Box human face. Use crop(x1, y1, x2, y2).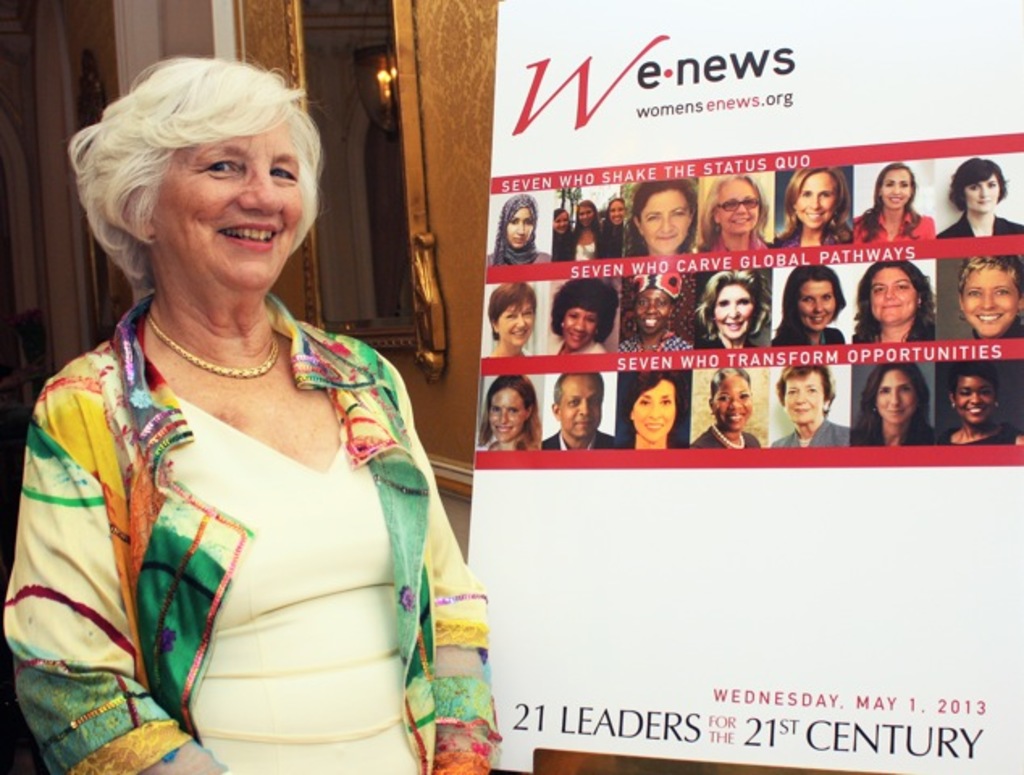
crop(709, 373, 753, 436).
